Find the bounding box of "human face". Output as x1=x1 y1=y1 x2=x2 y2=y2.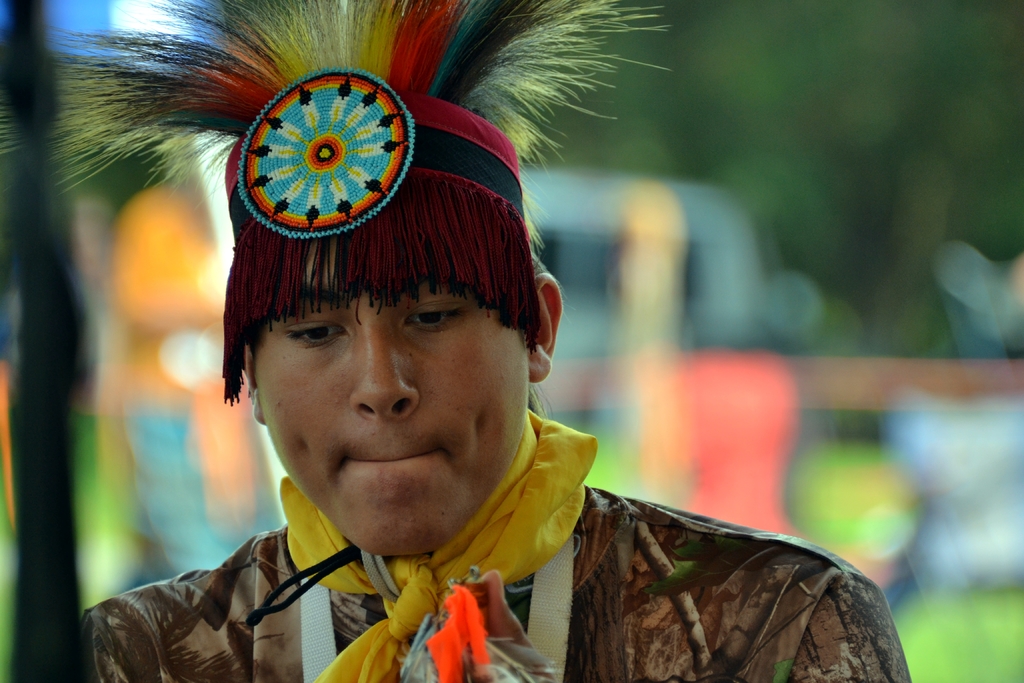
x1=257 y1=238 x2=528 y2=551.
